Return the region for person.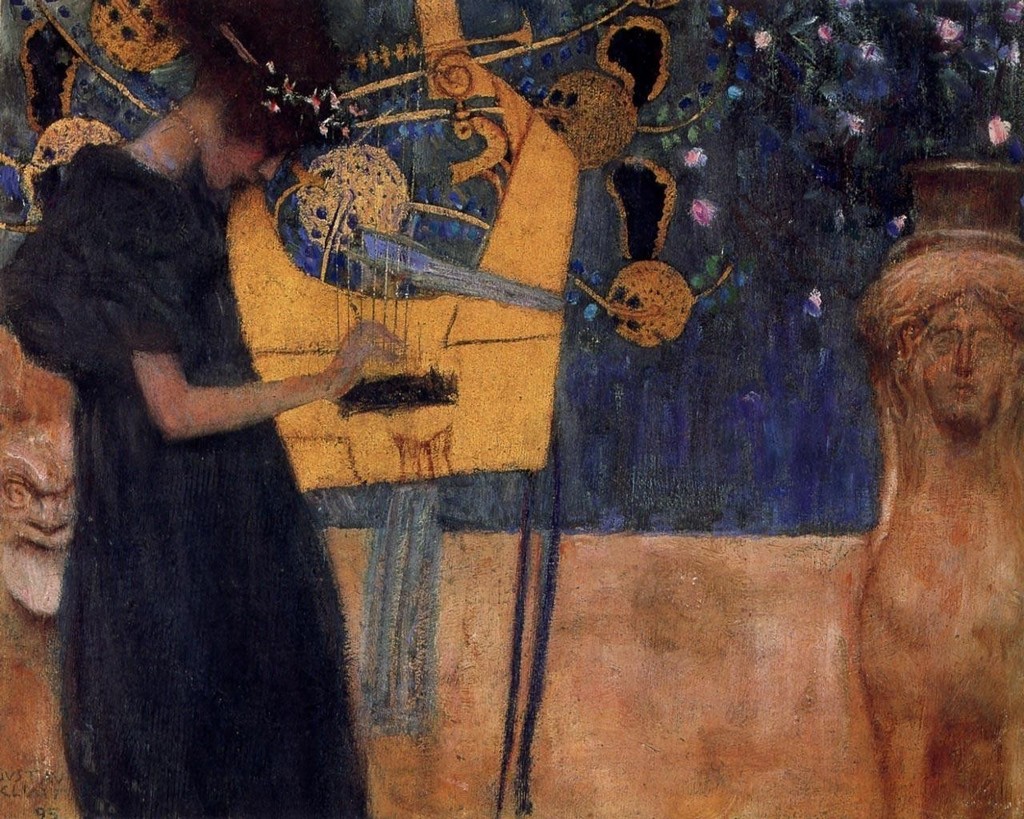
(900, 289, 1019, 431).
